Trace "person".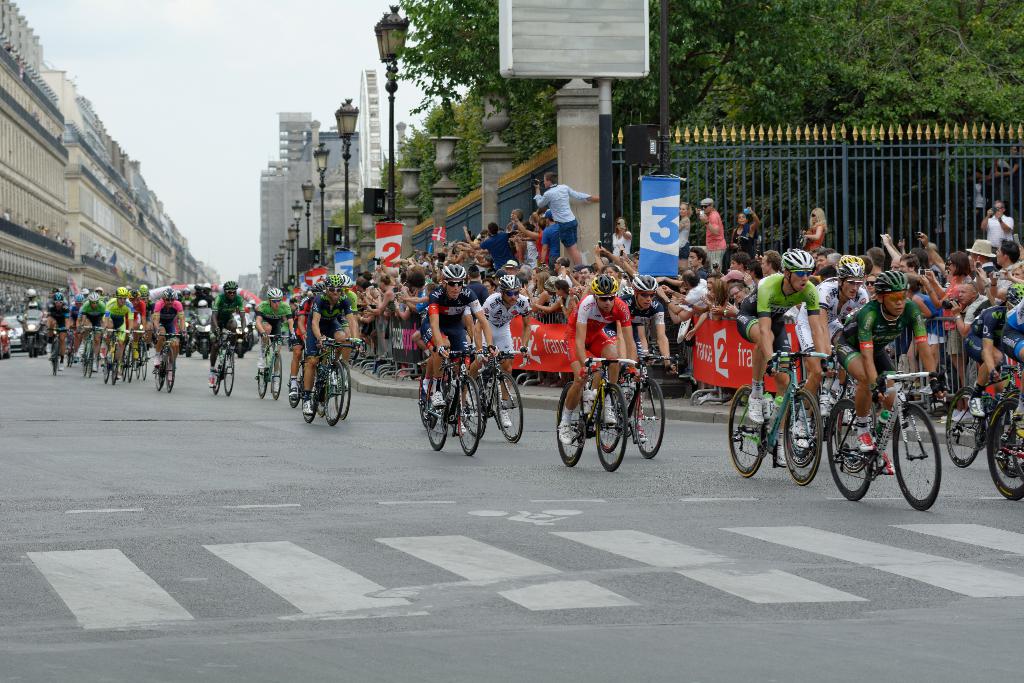
Traced to box(392, 282, 412, 320).
